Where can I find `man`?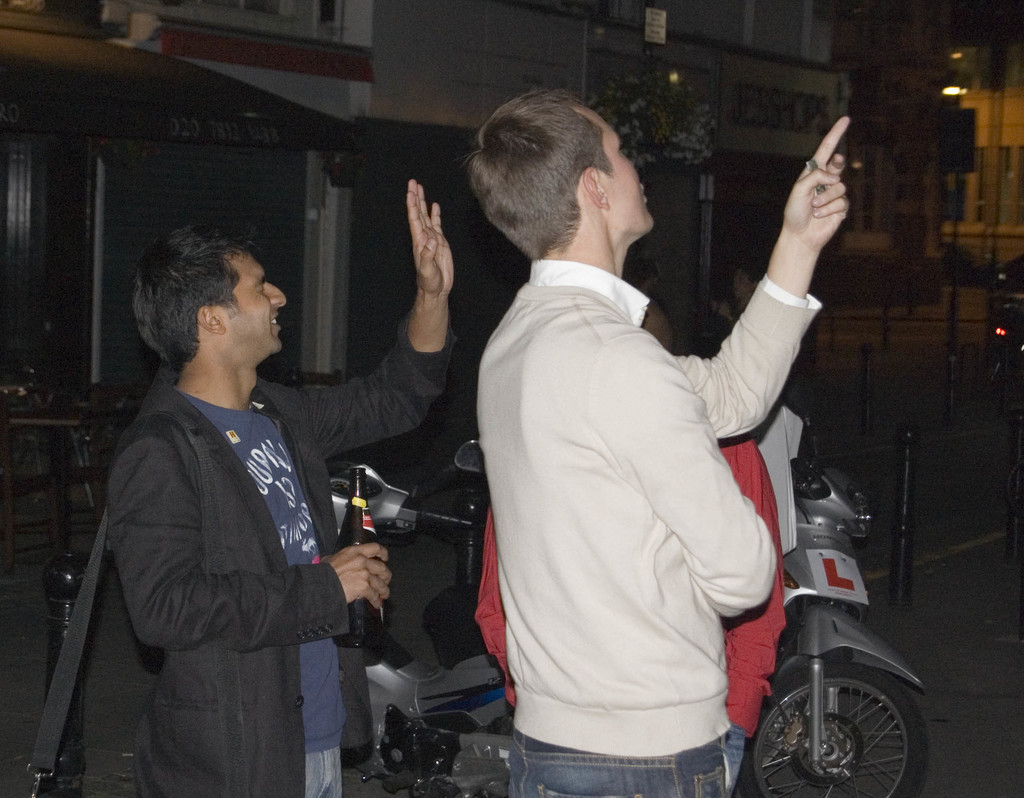
You can find it at x1=72 y1=199 x2=406 y2=786.
